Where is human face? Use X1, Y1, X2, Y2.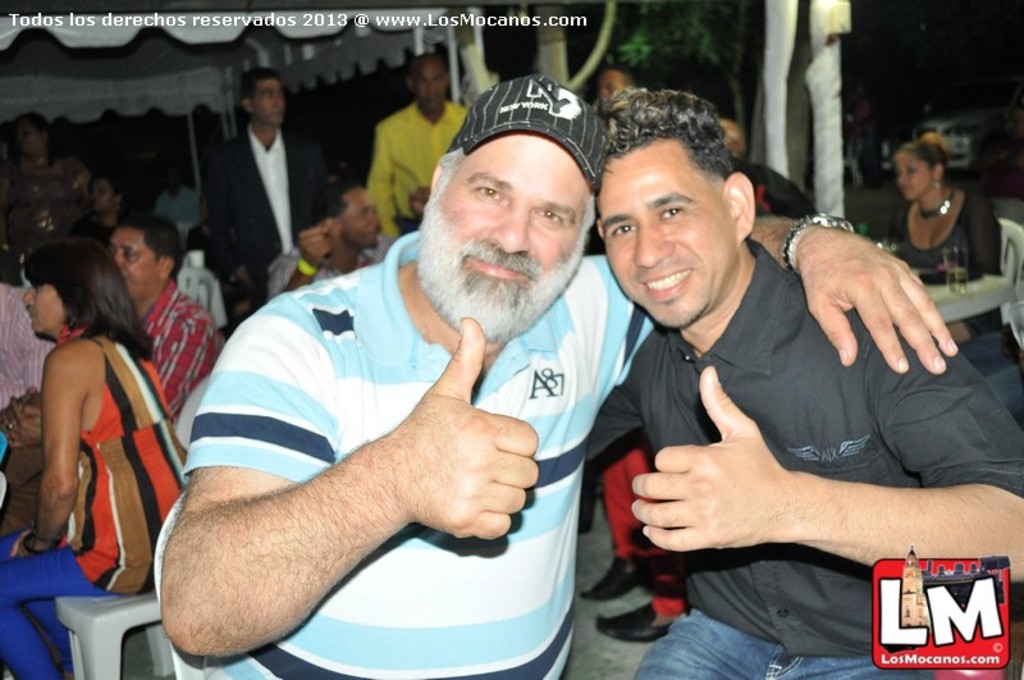
111, 229, 156, 302.
